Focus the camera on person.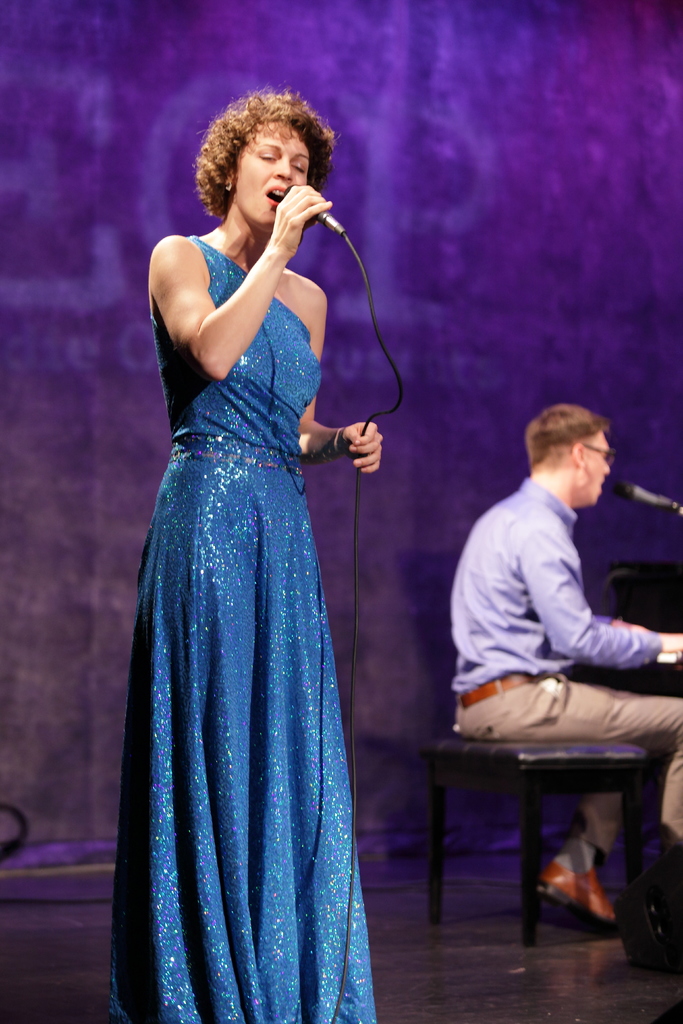
Focus region: x1=88 y1=51 x2=409 y2=1023.
